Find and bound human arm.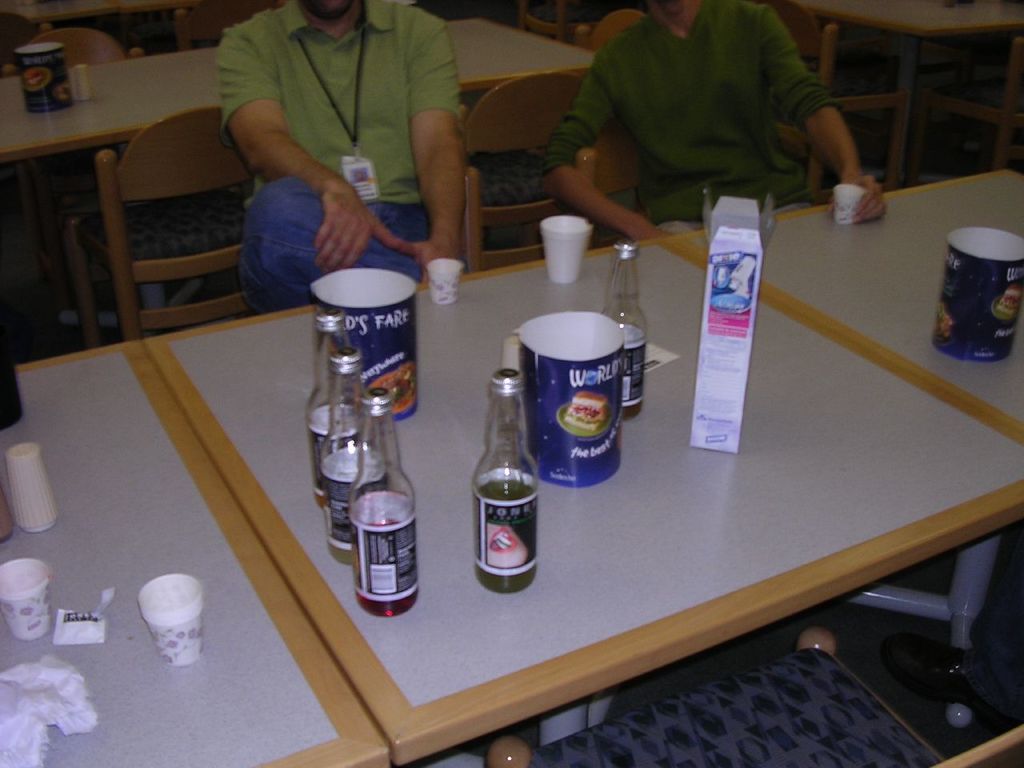
Bound: region(530, 42, 658, 250).
